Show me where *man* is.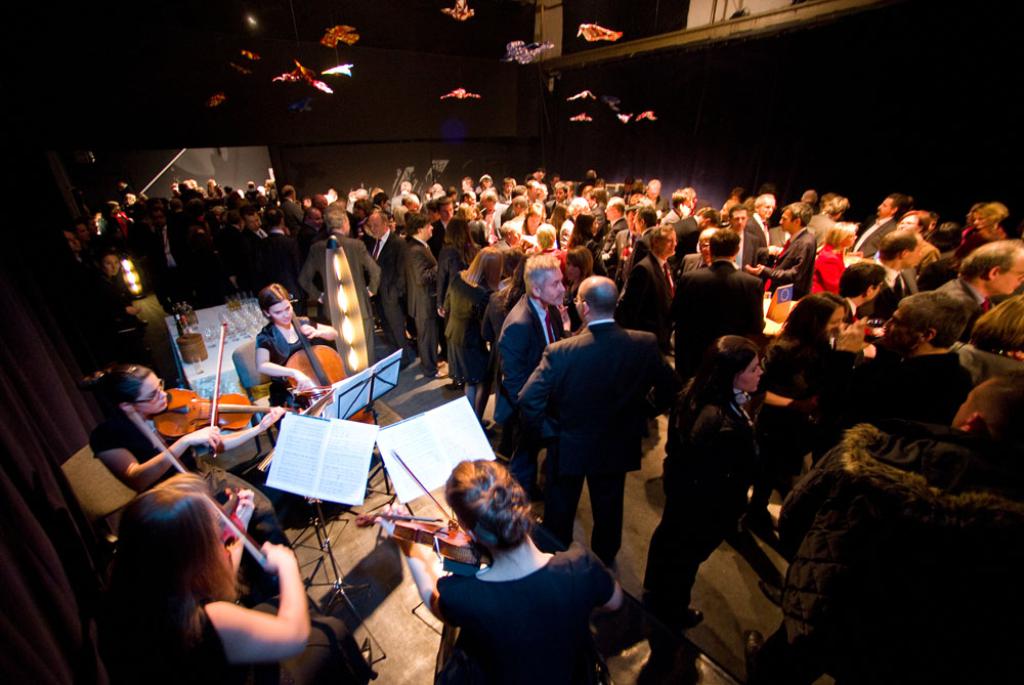
*man* is at 514, 282, 669, 584.
